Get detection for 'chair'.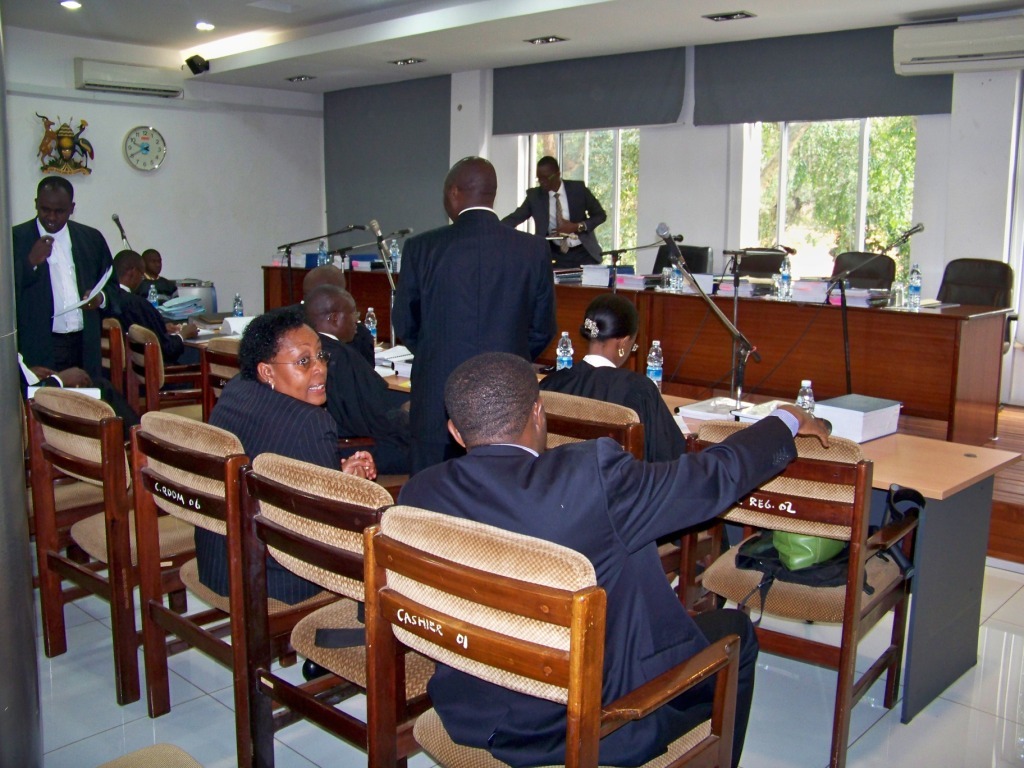
Detection: (326, 430, 736, 762).
